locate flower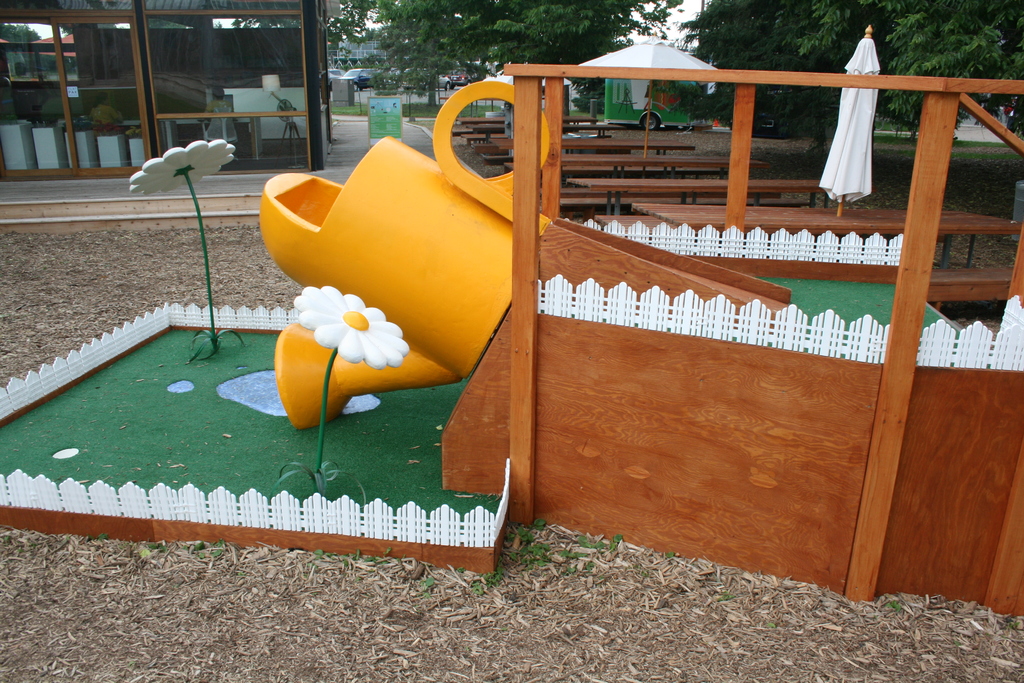
<box>127,135,236,197</box>
